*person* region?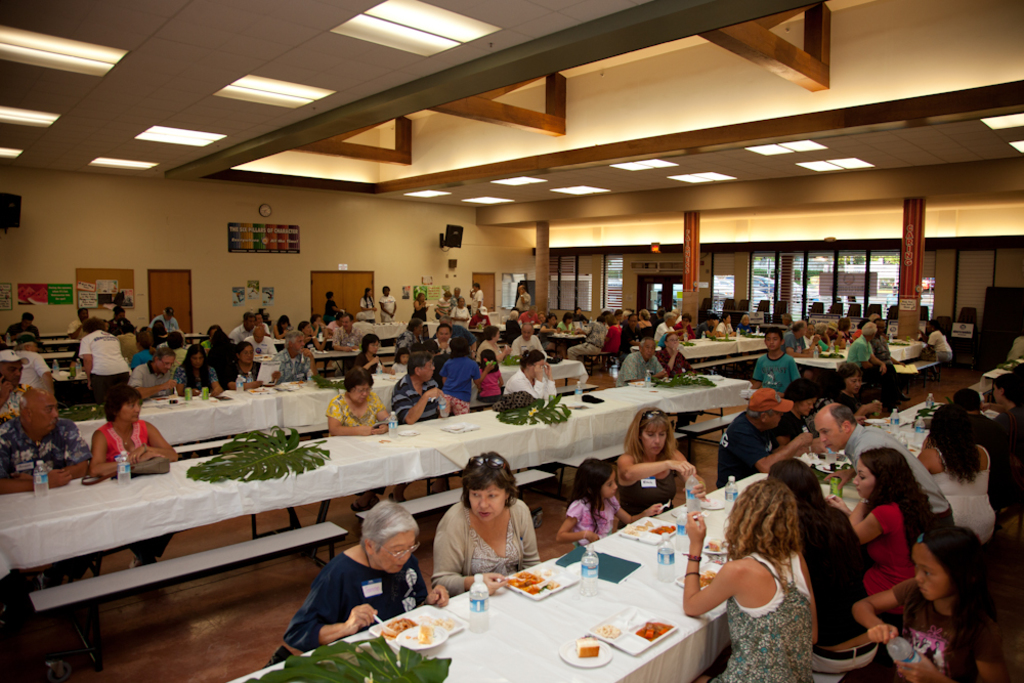
l=218, t=339, r=282, b=392
